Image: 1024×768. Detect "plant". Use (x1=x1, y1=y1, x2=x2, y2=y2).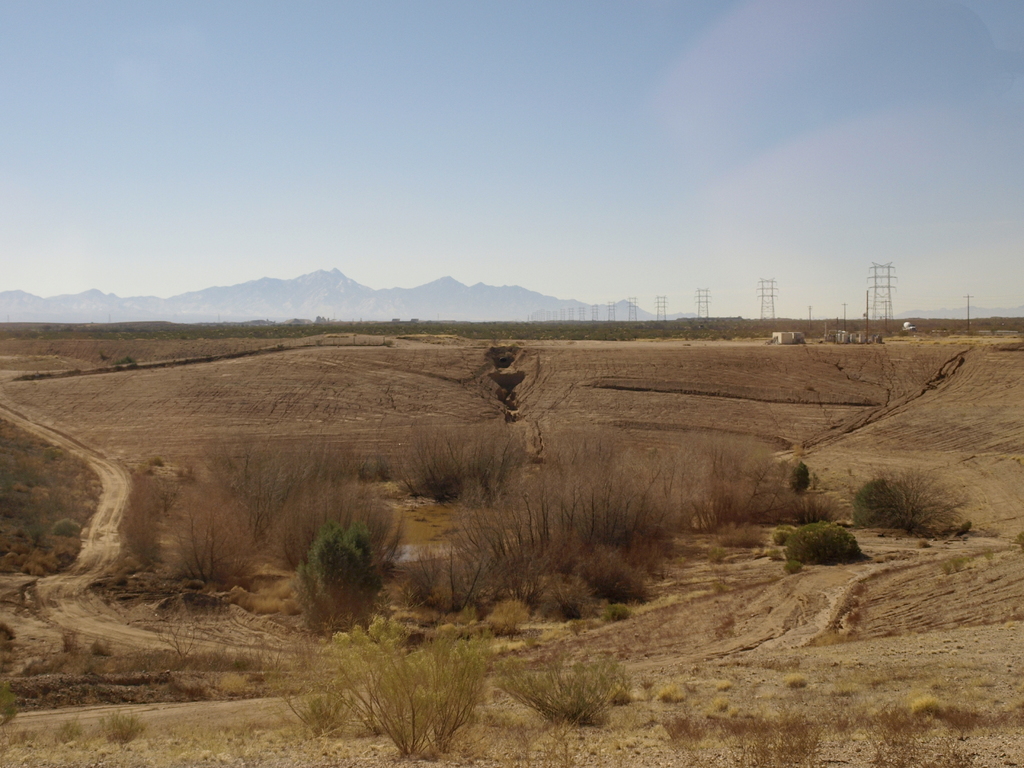
(x1=871, y1=463, x2=973, y2=547).
